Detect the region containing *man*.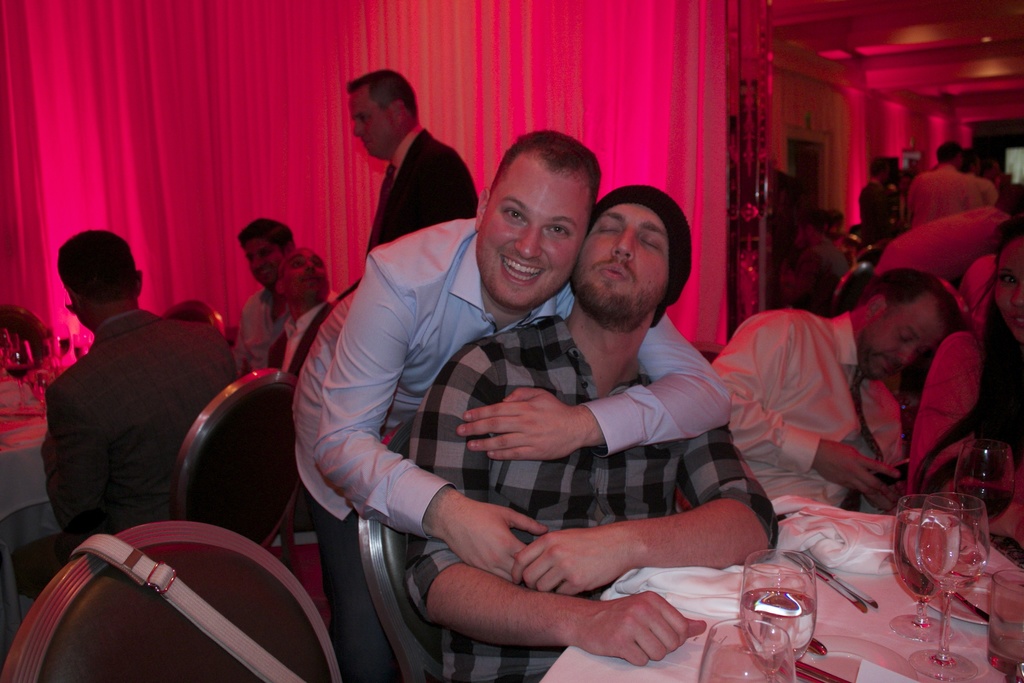
[706,269,962,513].
